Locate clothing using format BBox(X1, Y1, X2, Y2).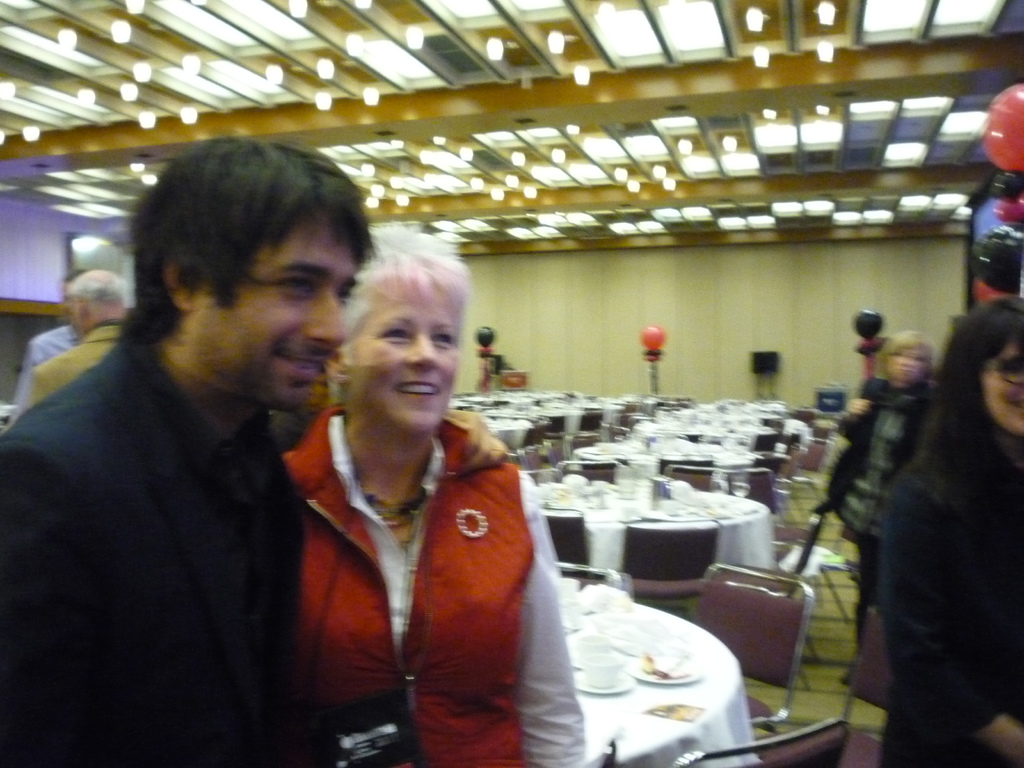
BBox(883, 424, 1018, 767).
